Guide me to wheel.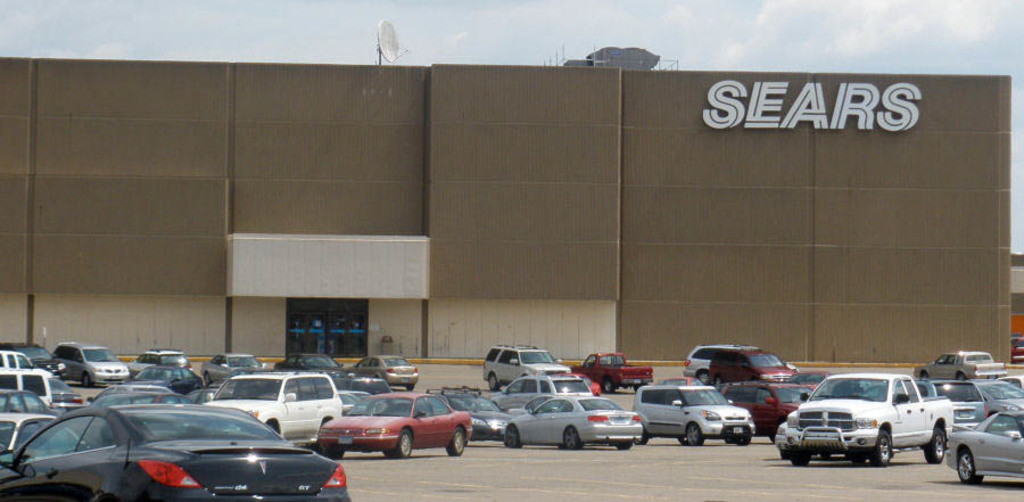
Guidance: rect(635, 426, 651, 446).
